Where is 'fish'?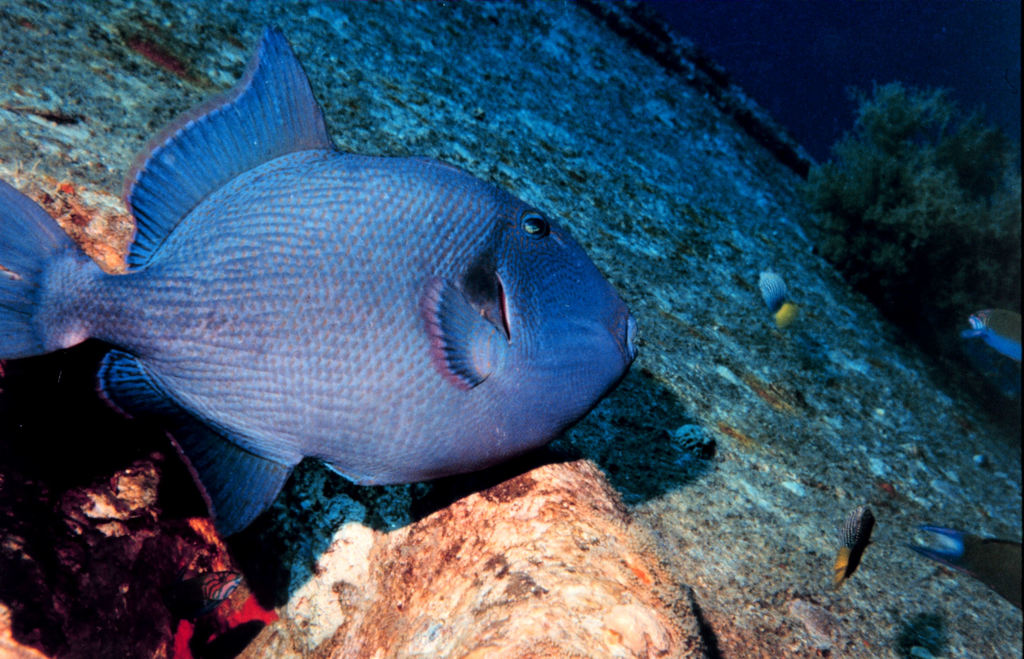
[761, 268, 790, 308].
